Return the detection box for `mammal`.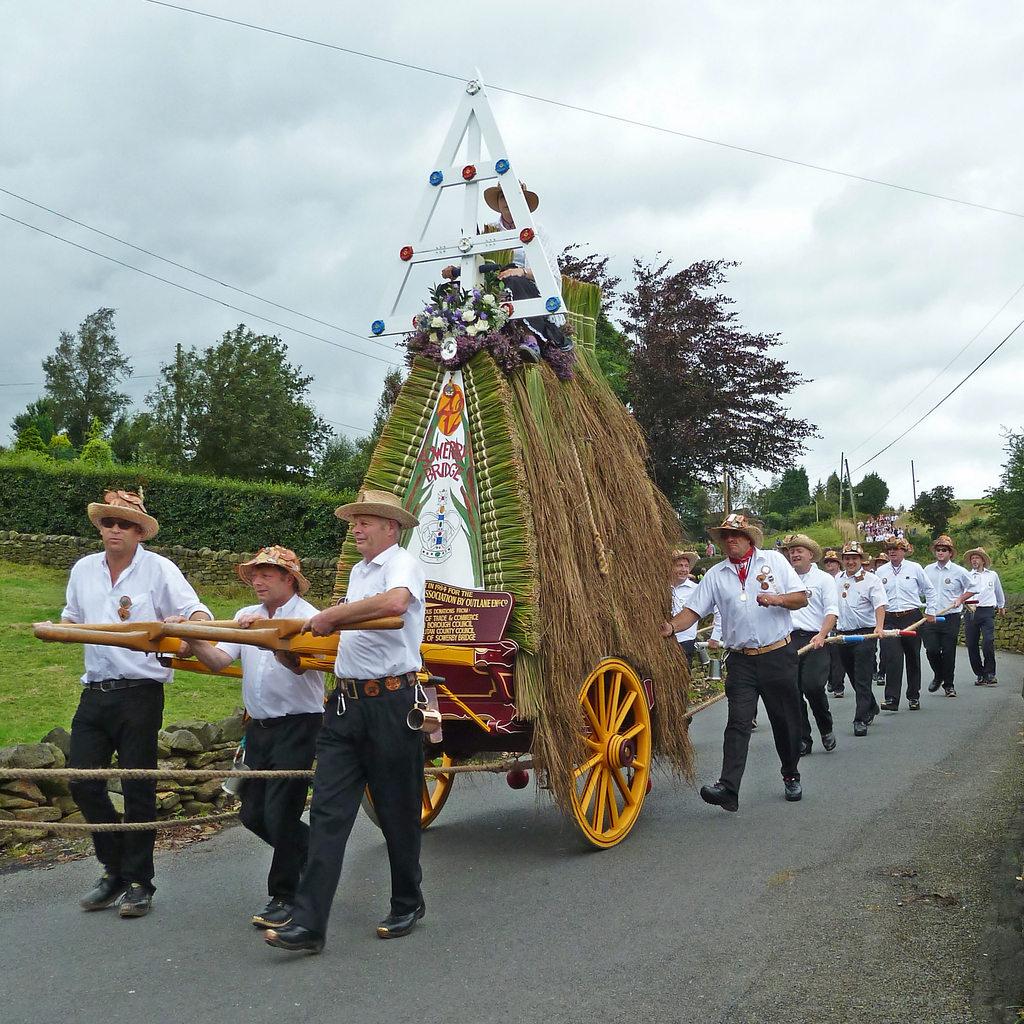
[664,510,806,818].
